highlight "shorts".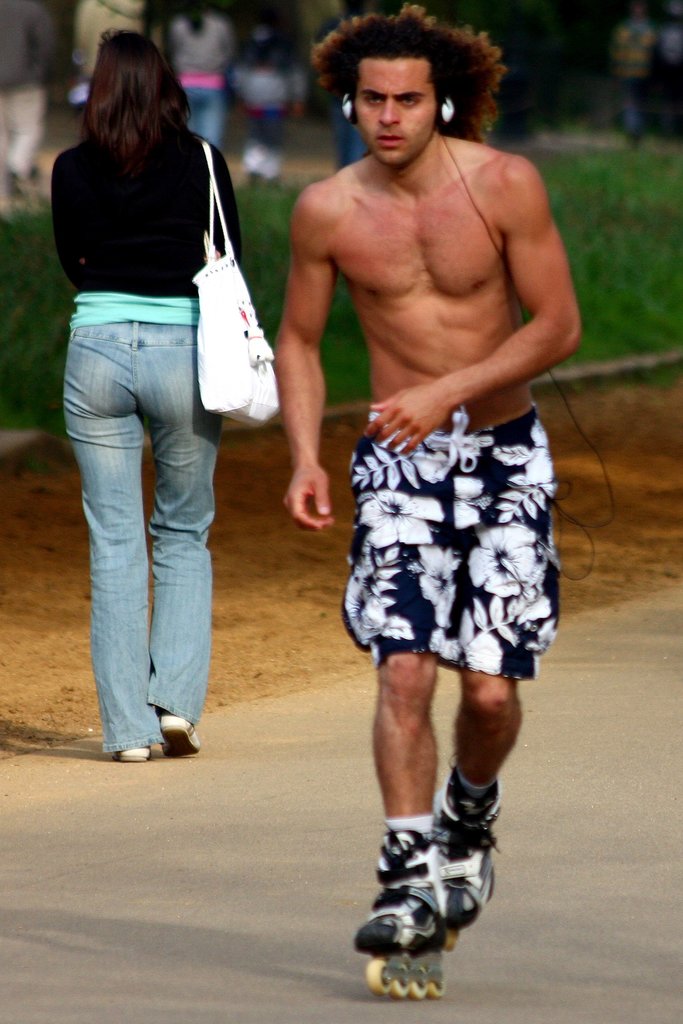
Highlighted region: [335, 428, 575, 691].
